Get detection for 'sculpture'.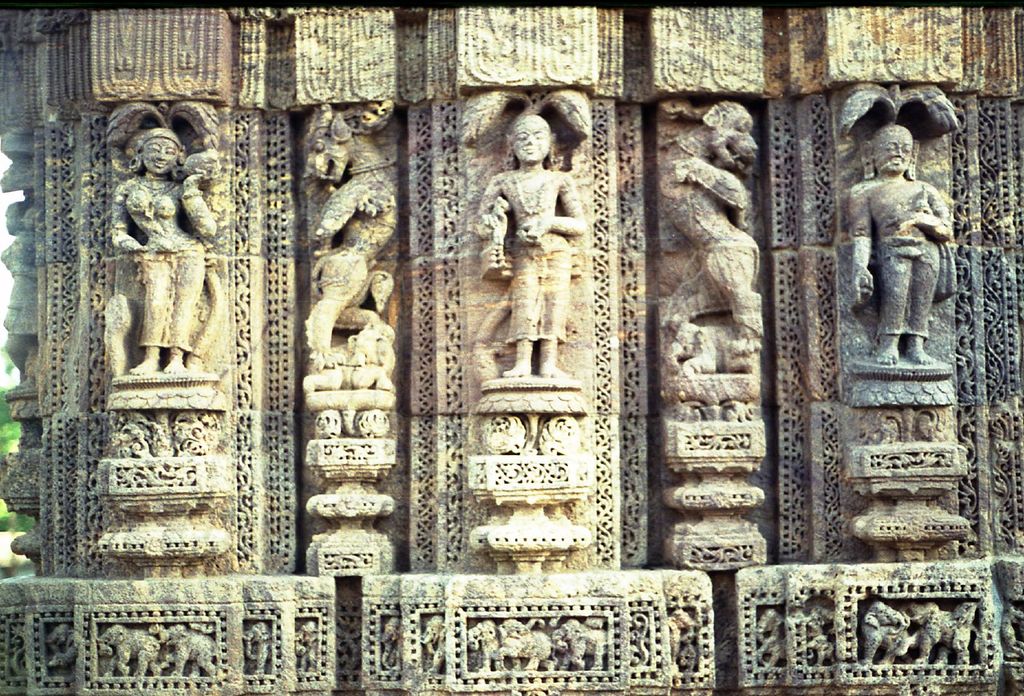
Detection: (left=918, top=604, right=975, bottom=660).
